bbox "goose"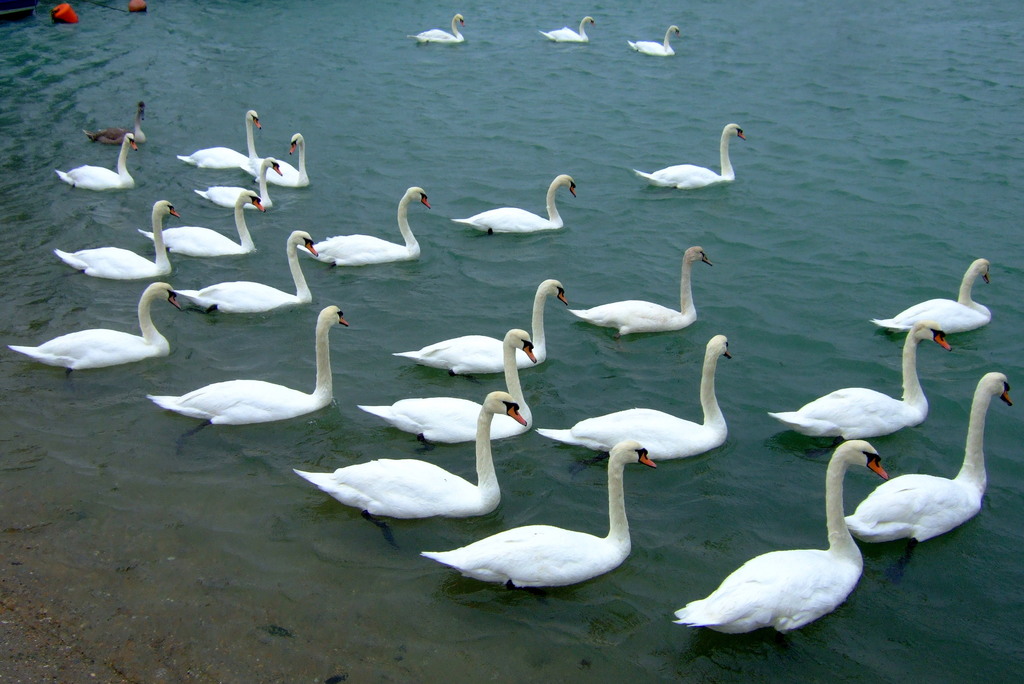
[675,436,890,630]
